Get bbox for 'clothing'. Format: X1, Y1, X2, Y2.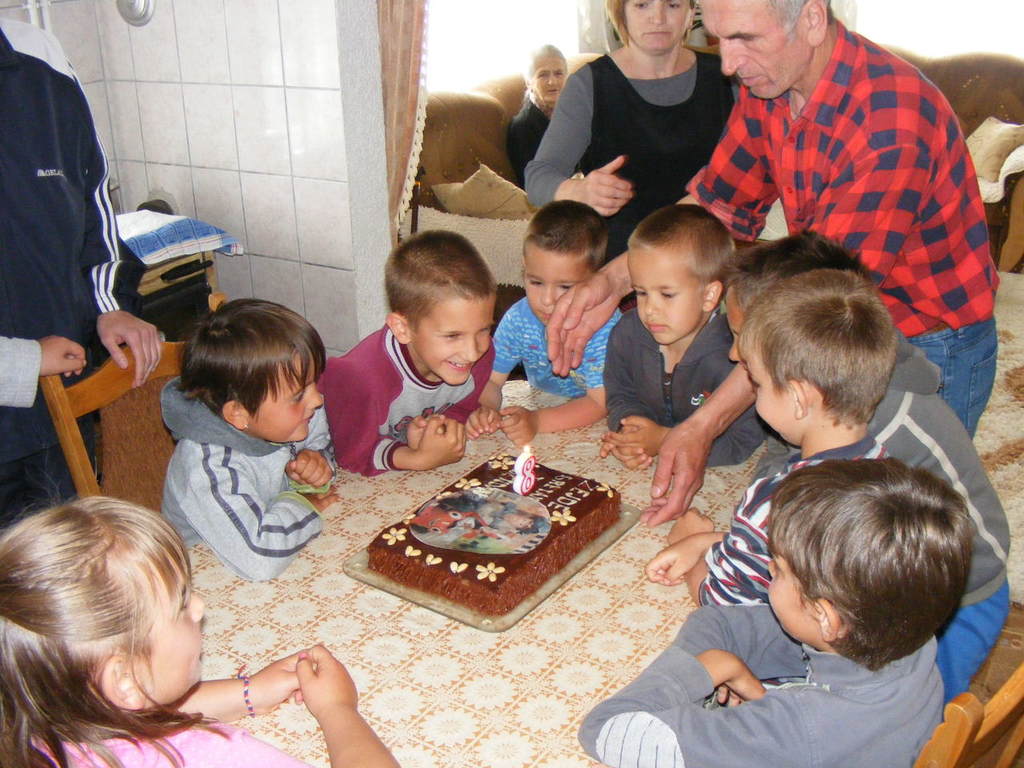
140, 372, 337, 587.
